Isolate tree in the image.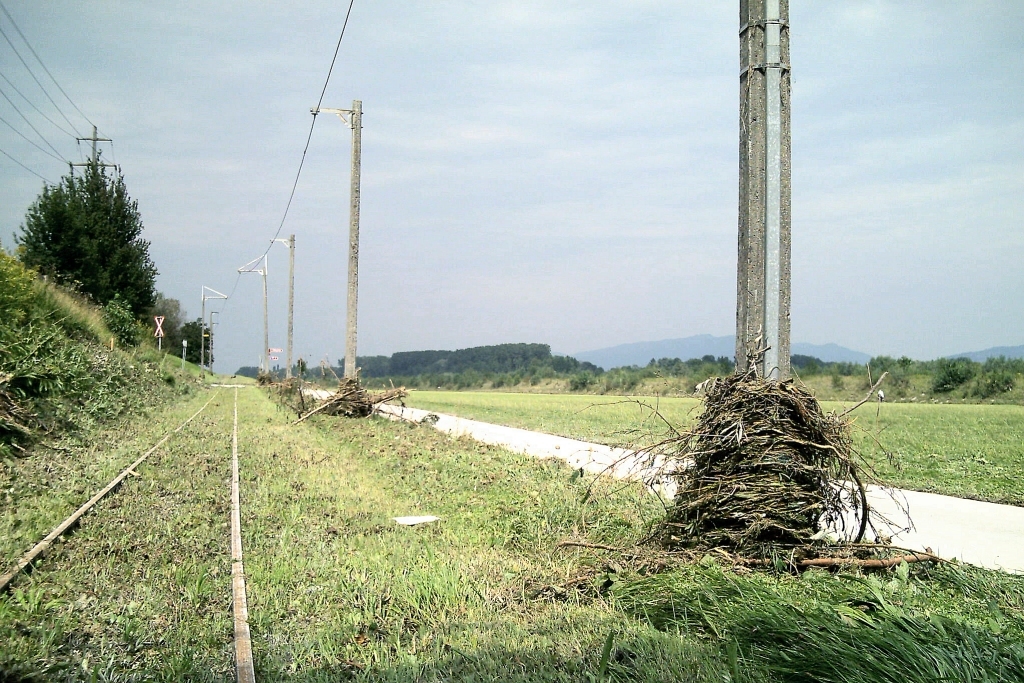
Isolated region: {"left": 25, "top": 130, "right": 163, "bottom": 347}.
